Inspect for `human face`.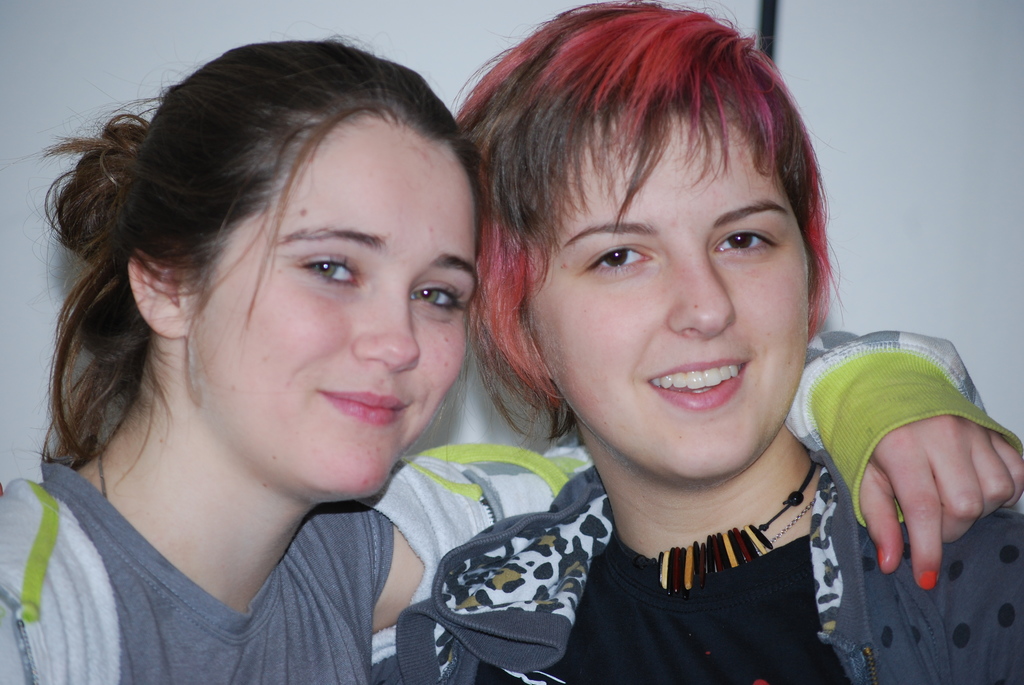
Inspection: x1=530, y1=111, x2=810, y2=484.
